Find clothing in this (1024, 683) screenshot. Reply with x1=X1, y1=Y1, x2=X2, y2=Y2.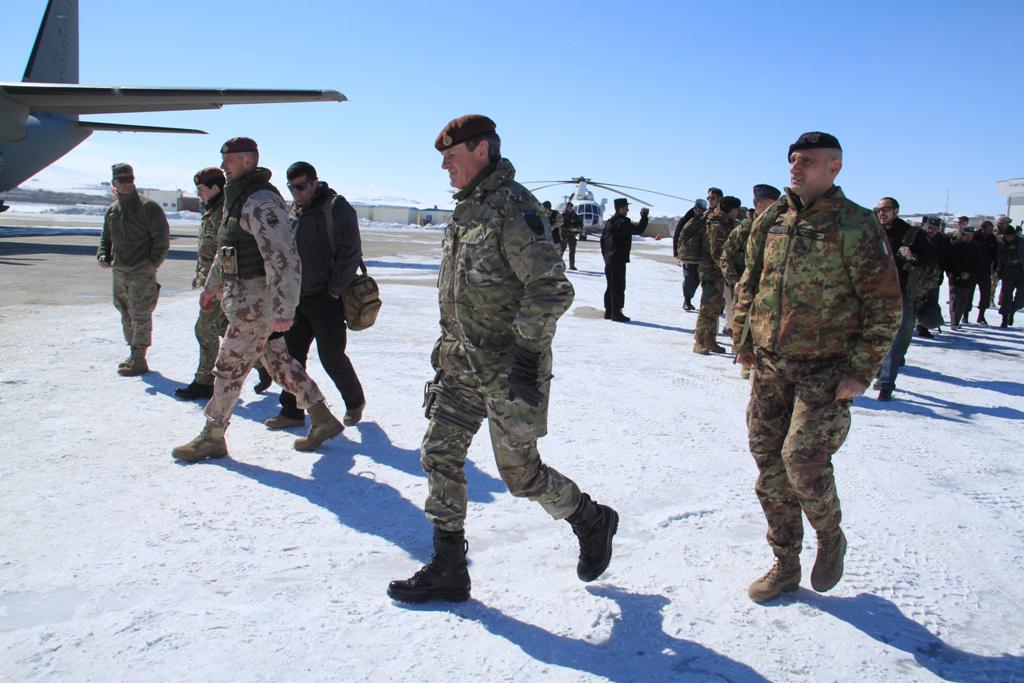
x1=599, y1=210, x2=650, y2=310.
